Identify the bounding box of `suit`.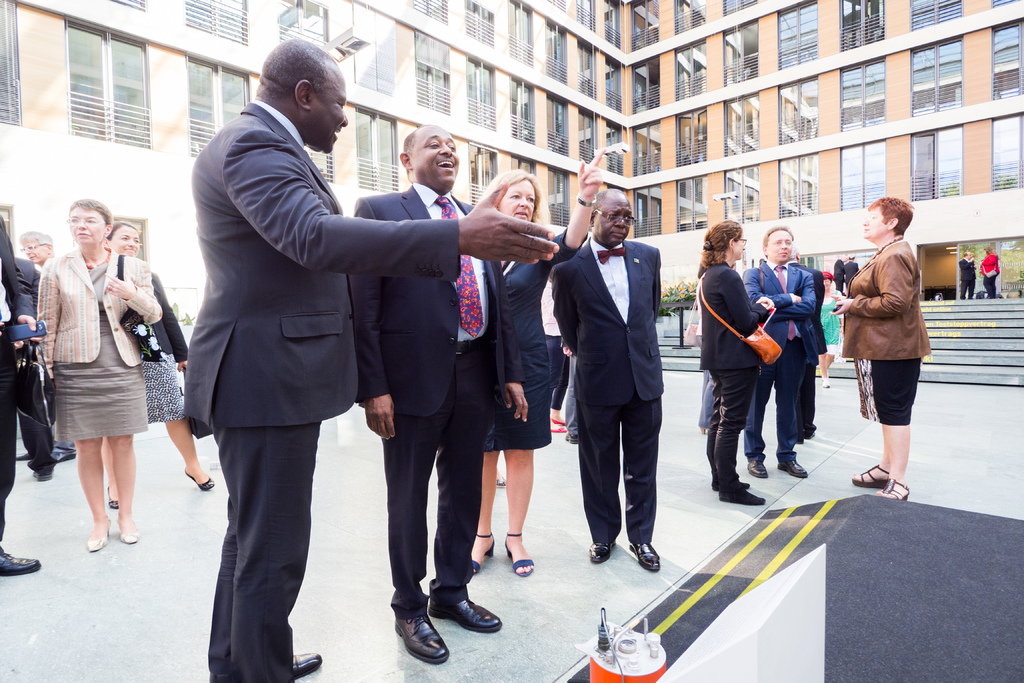
left=548, top=238, right=660, bottom=545.
